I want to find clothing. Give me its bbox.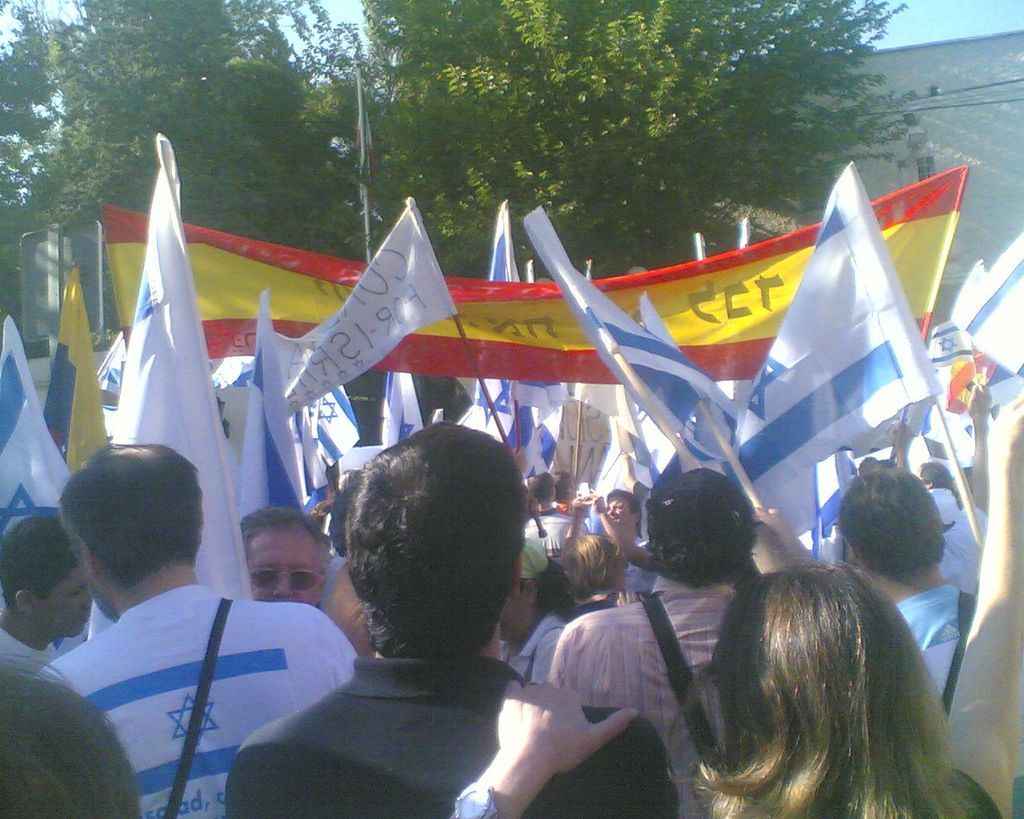
box(42, 544, 318, 808).
